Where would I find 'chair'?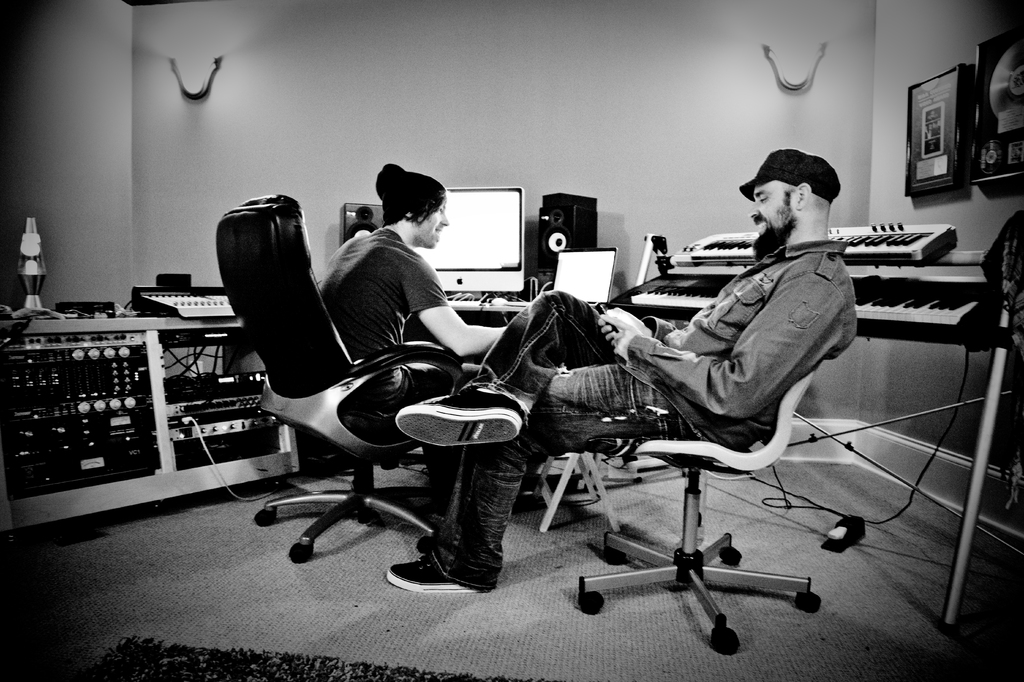
At (222,189,482,587).
